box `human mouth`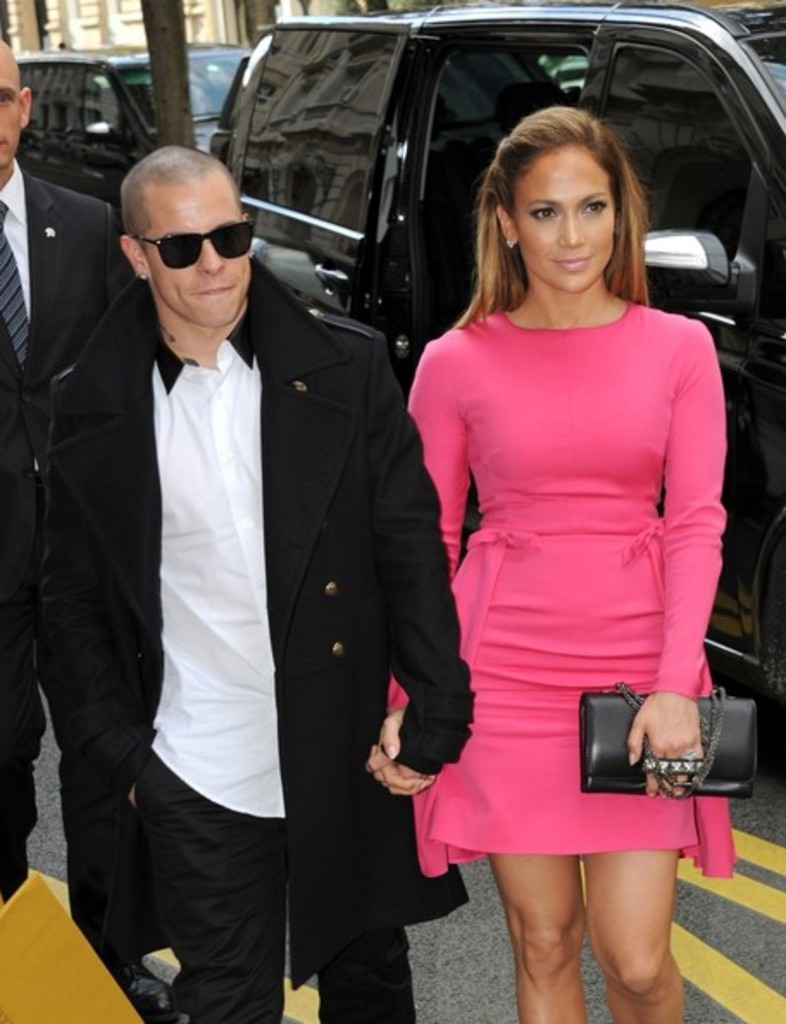
box=[555, 257, 591, 271]
